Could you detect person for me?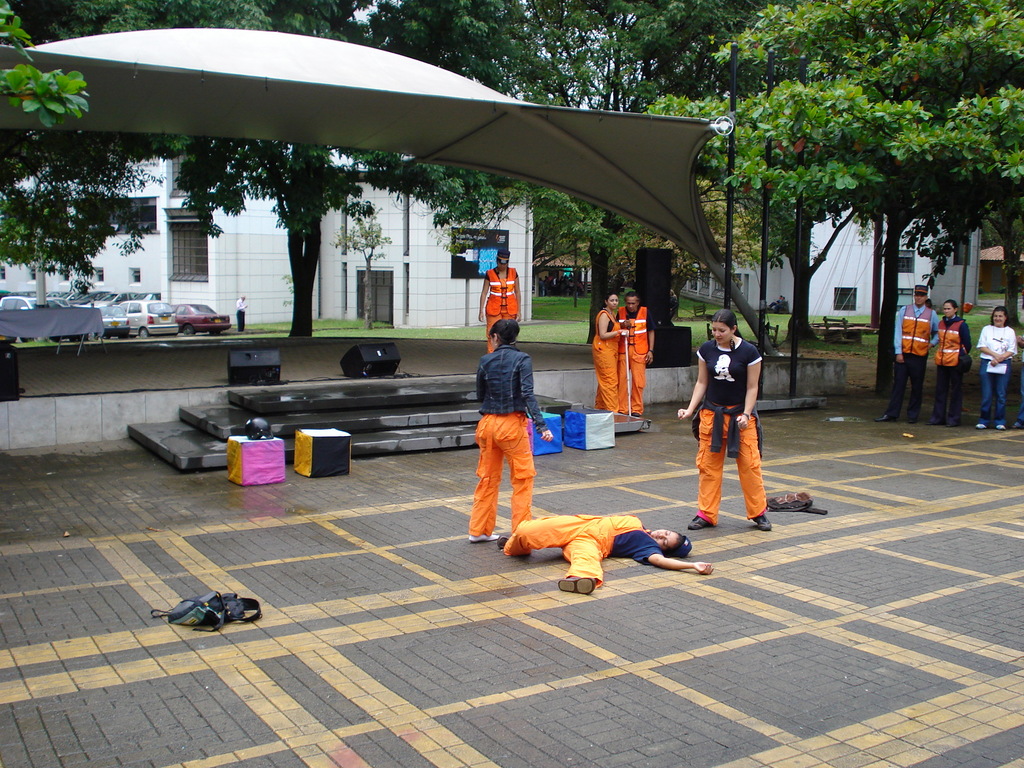
Detection result: locate(477, 252, 522, 356).
